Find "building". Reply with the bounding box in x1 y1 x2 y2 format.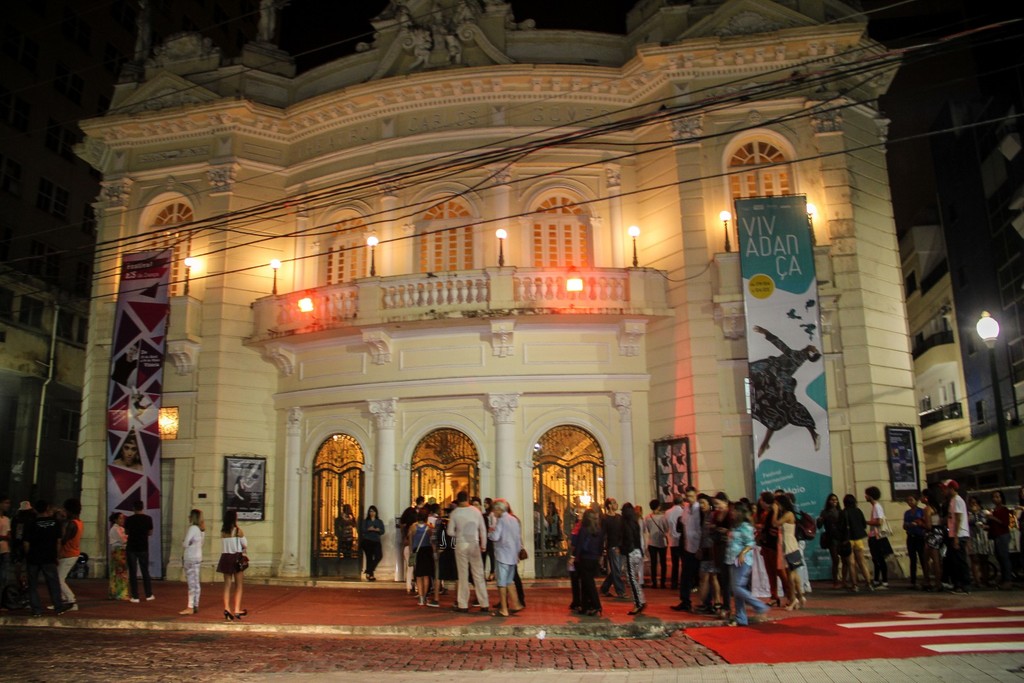
73 0 925 588.
